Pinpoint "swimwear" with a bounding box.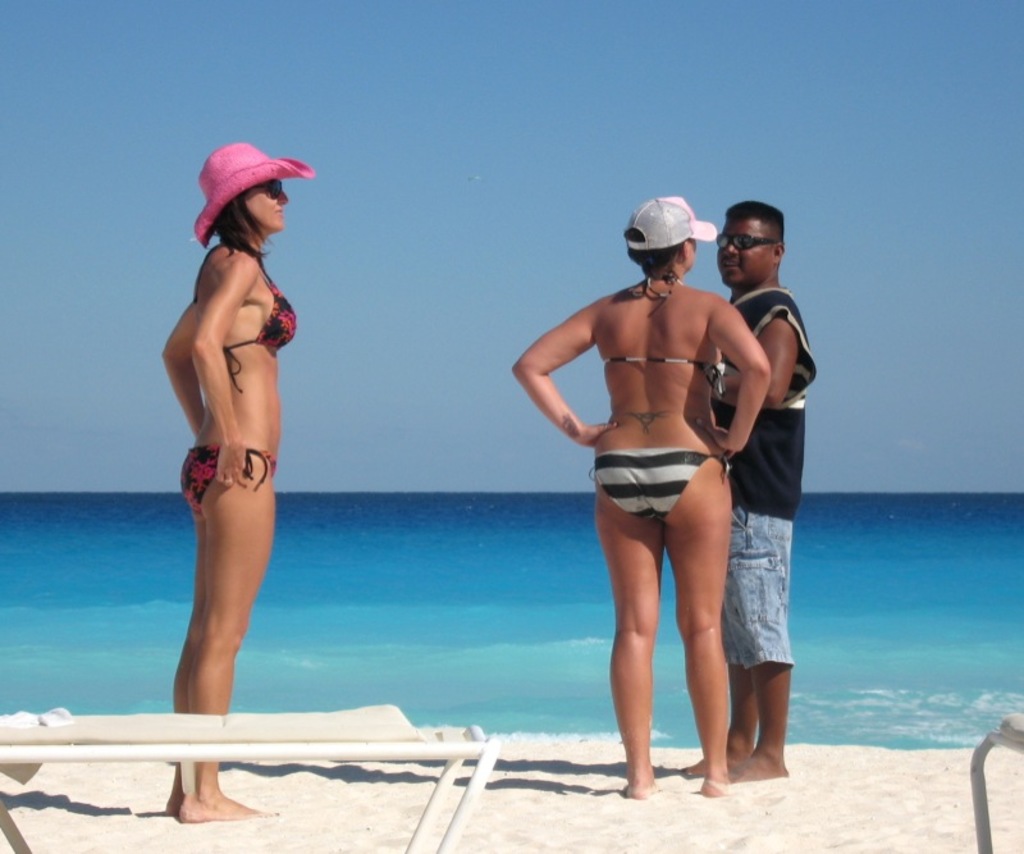
BBox(220, 238, 294, 403).
